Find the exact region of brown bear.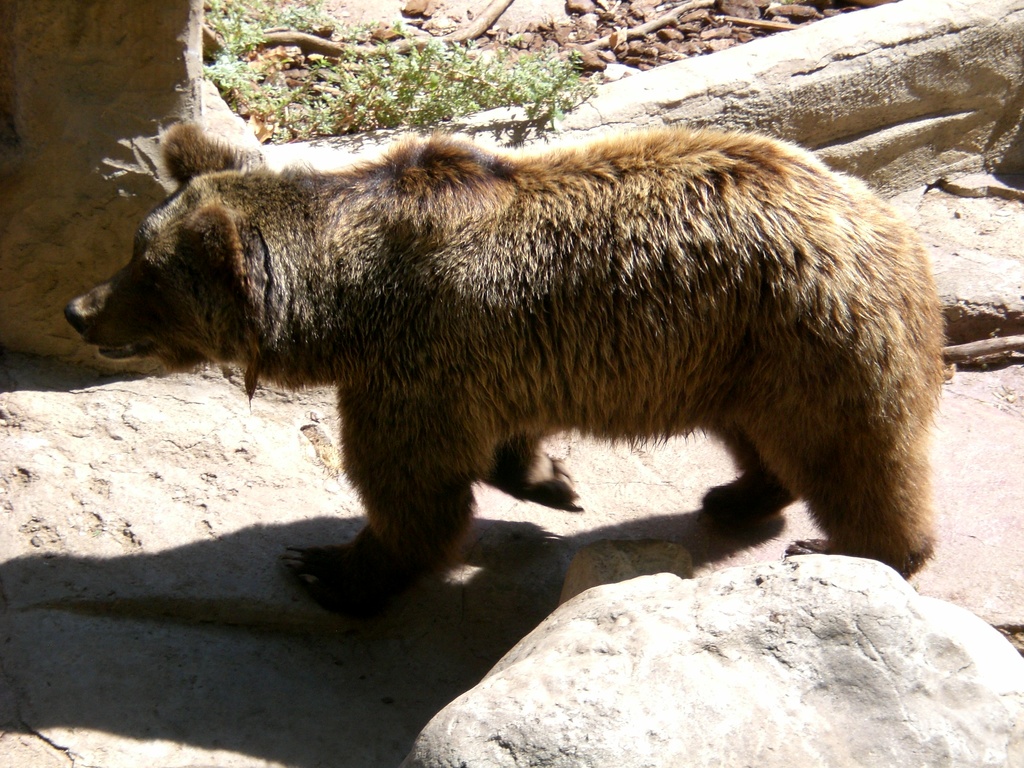
Exact region: box(59, 118, 944, 618).
